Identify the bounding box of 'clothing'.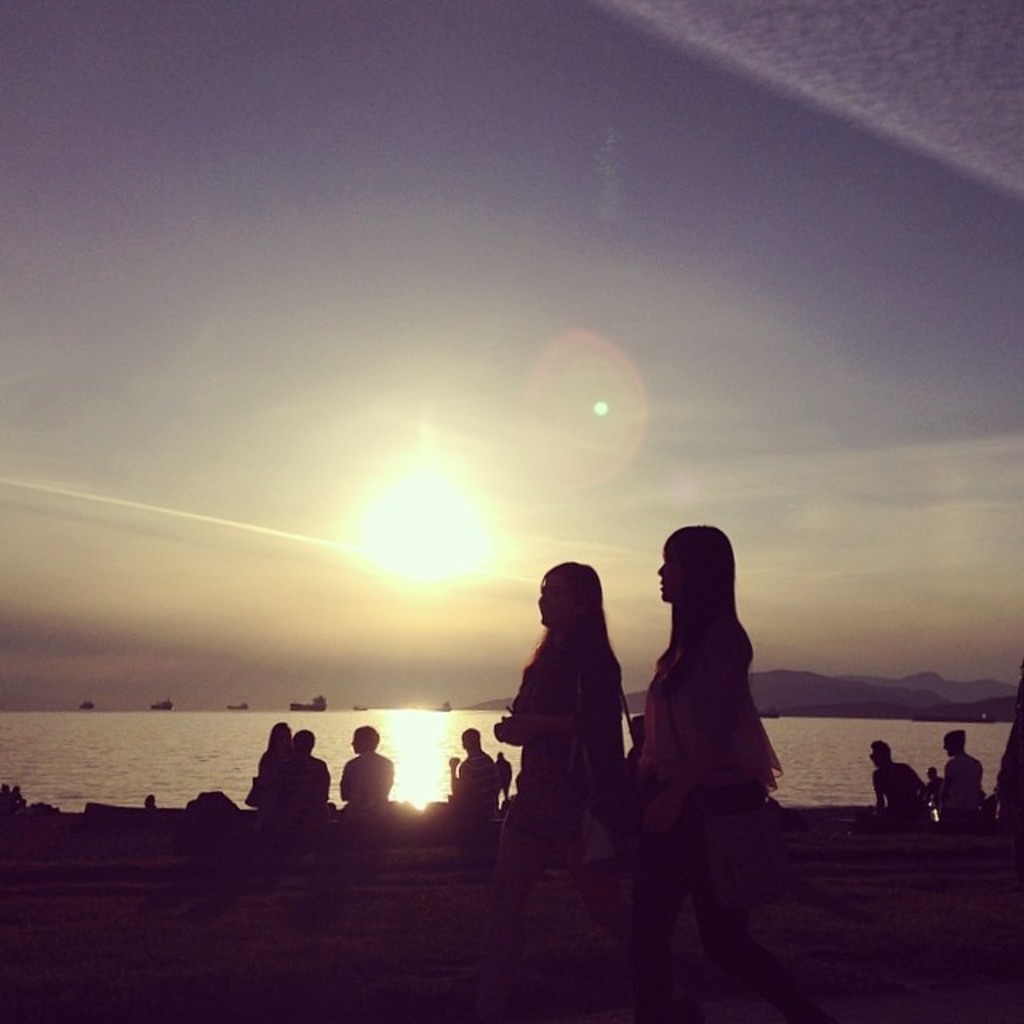
box=[874, 758, 923, 826].
